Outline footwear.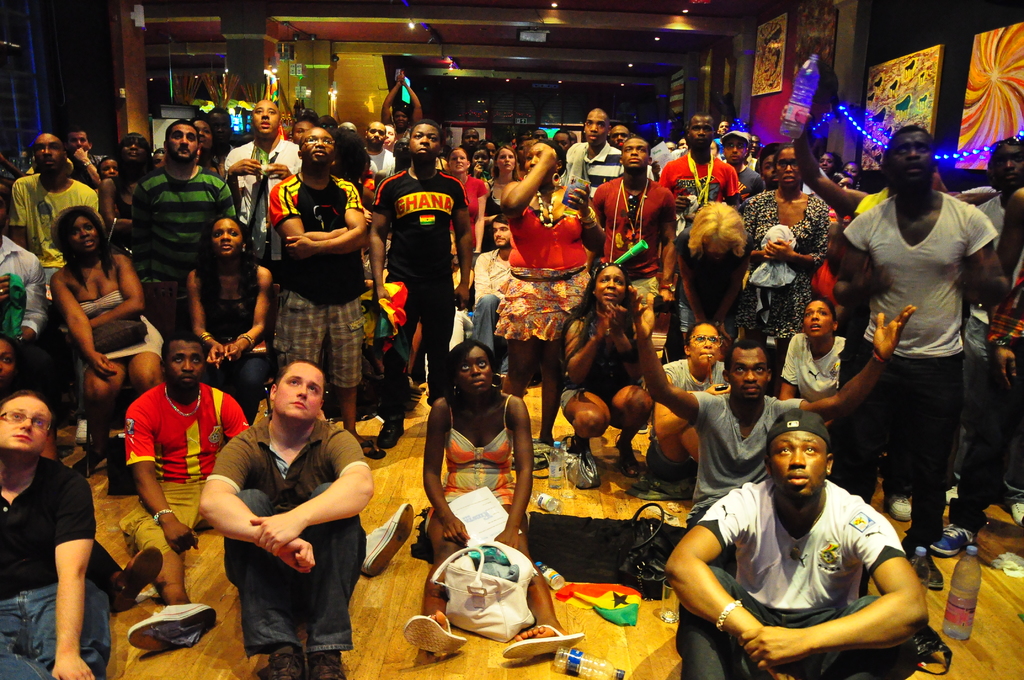
Outline: [268,648,300,679].
